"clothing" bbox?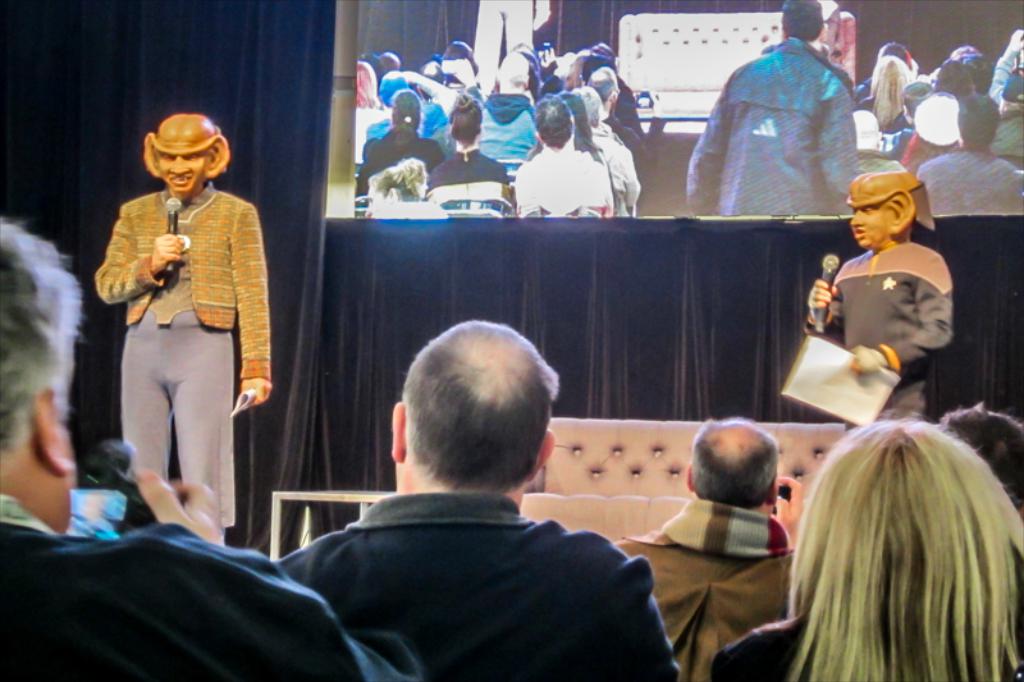
x1=516 y1=146 x2=621 y2=215
